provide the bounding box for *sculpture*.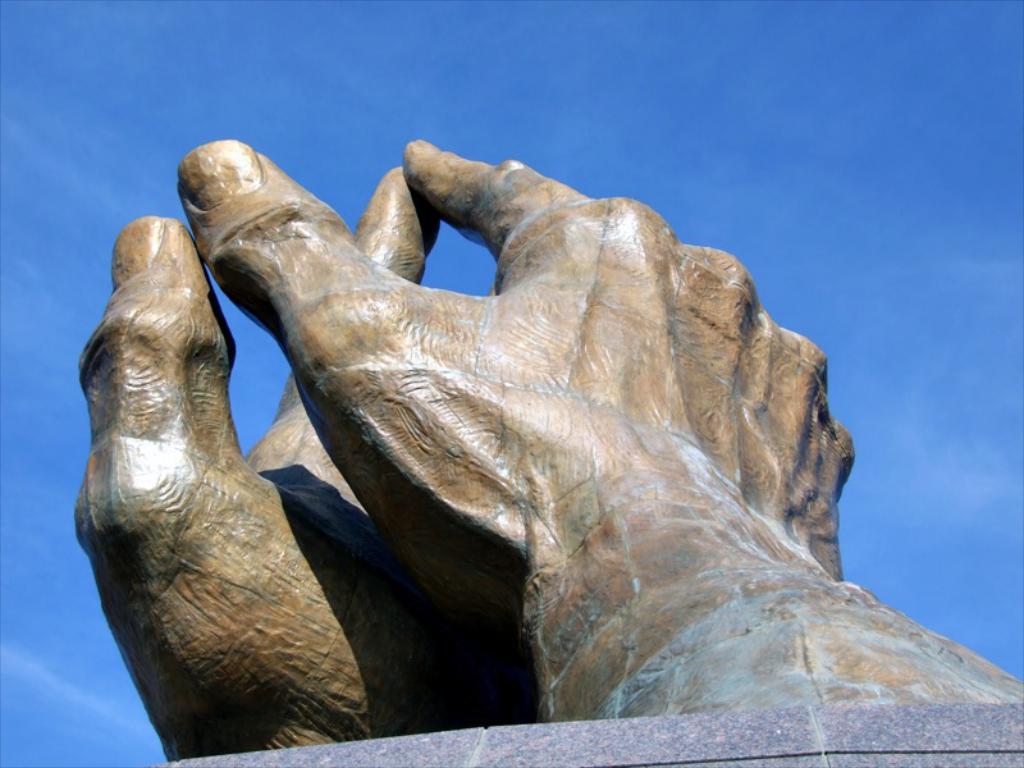
select_region(157, 119, 1023, 722).
